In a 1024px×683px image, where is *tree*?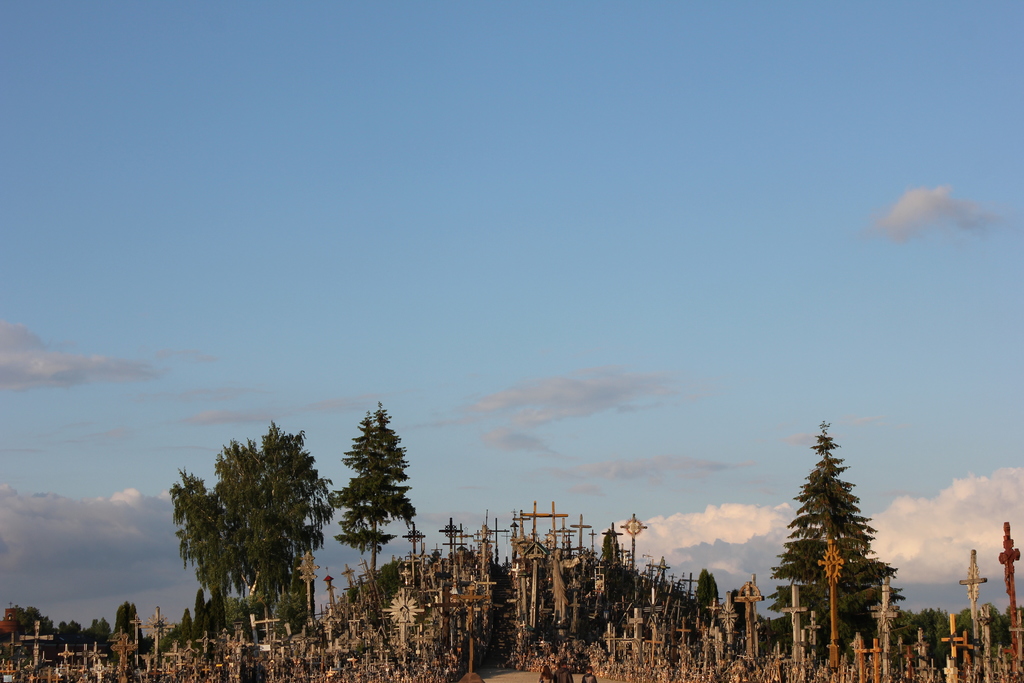
x1=20 y1=602 x2=60 y2=639.
